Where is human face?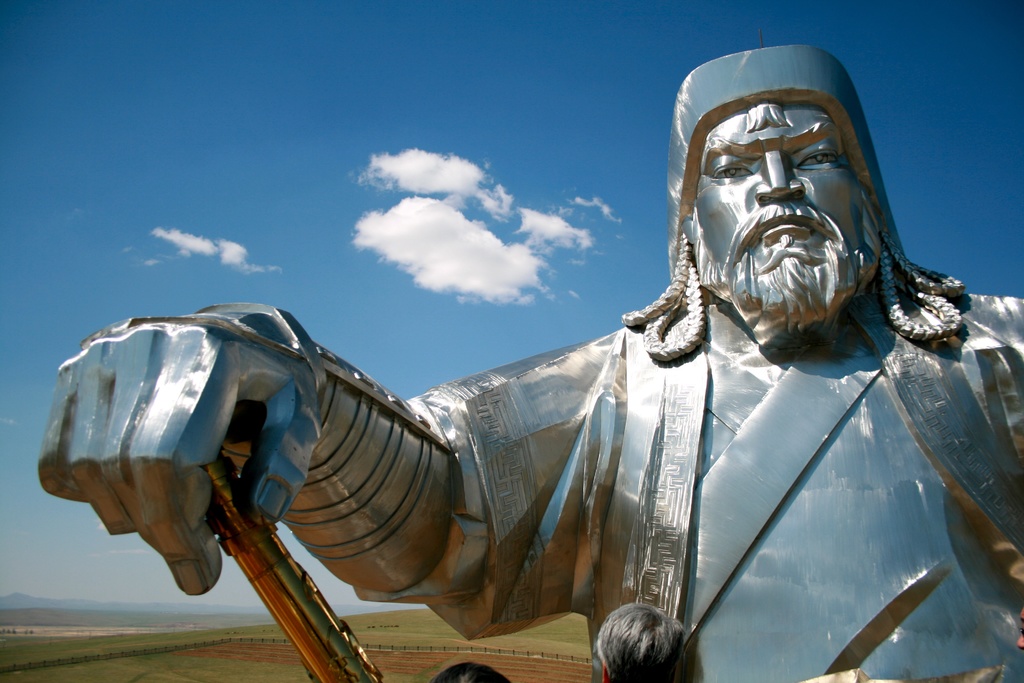
<box>695,101,856,309</box>.
